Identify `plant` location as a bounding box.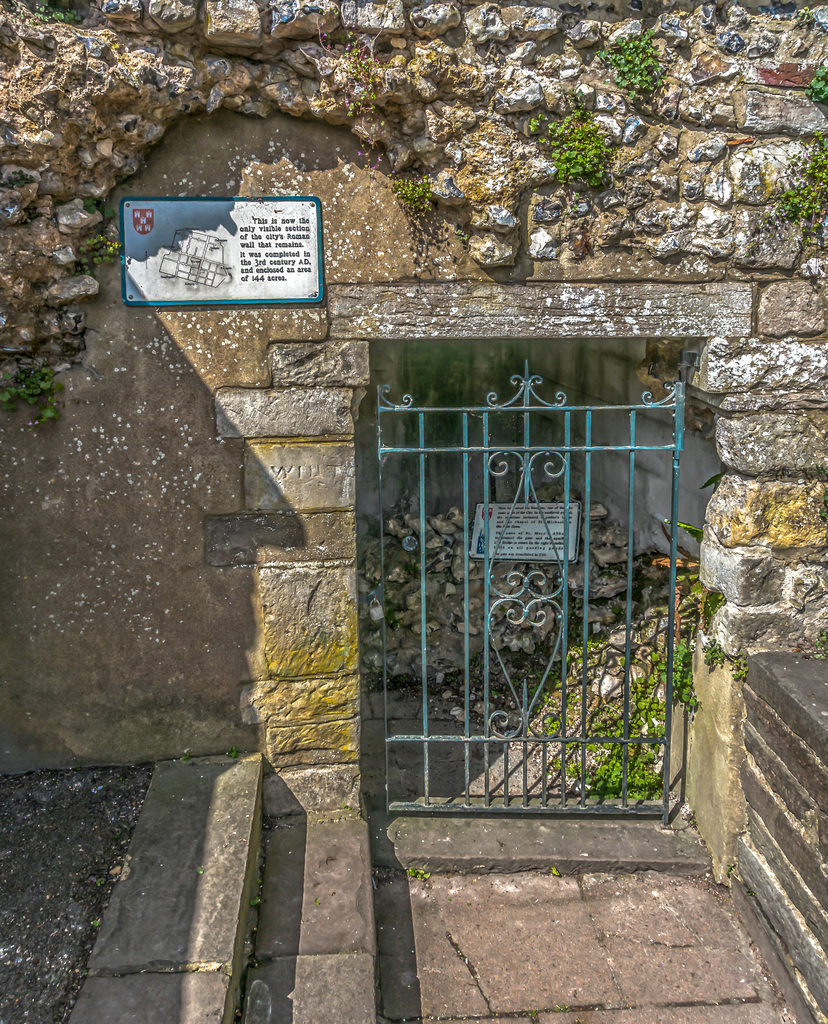
(802, 56, 827, 120).
